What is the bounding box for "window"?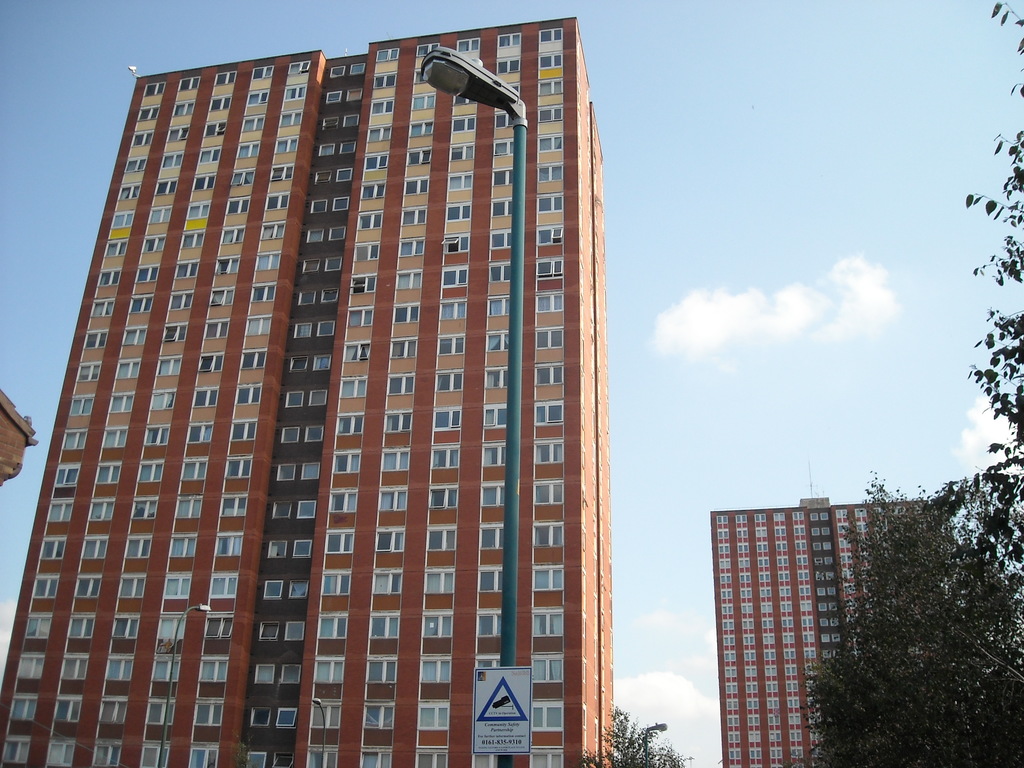
<box>399,239,426,259</box>.
